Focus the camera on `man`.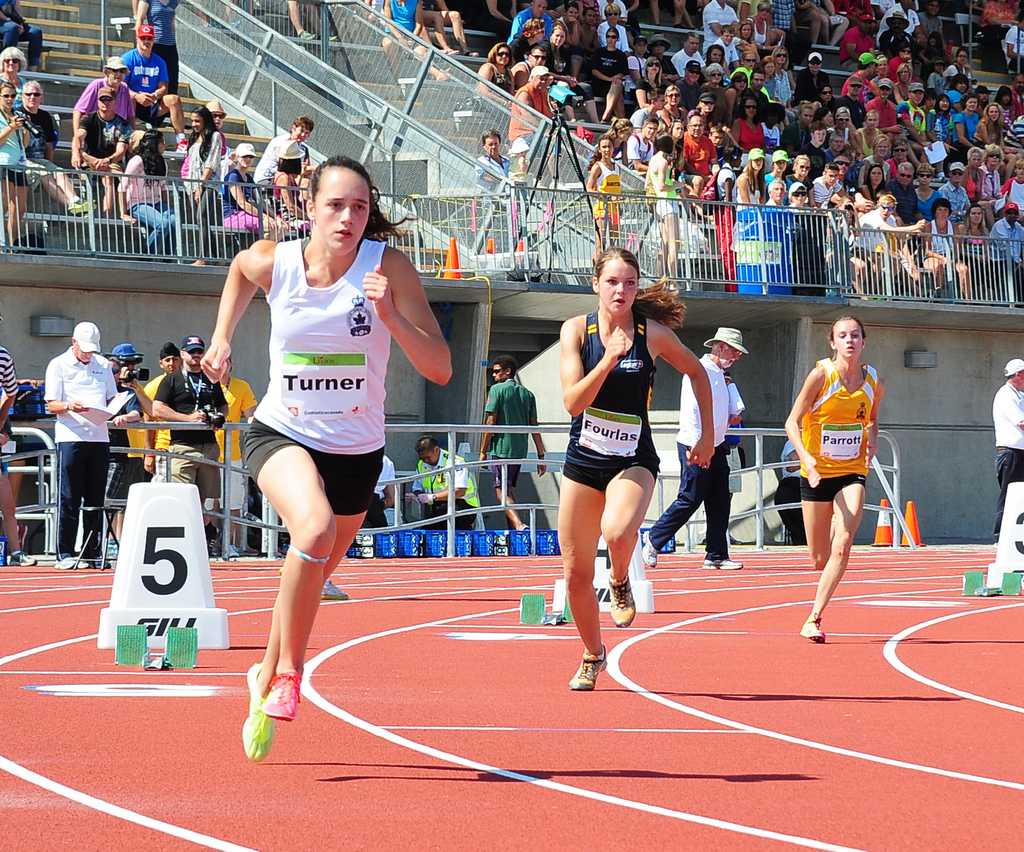
Focus region: [469,128,516,202].
